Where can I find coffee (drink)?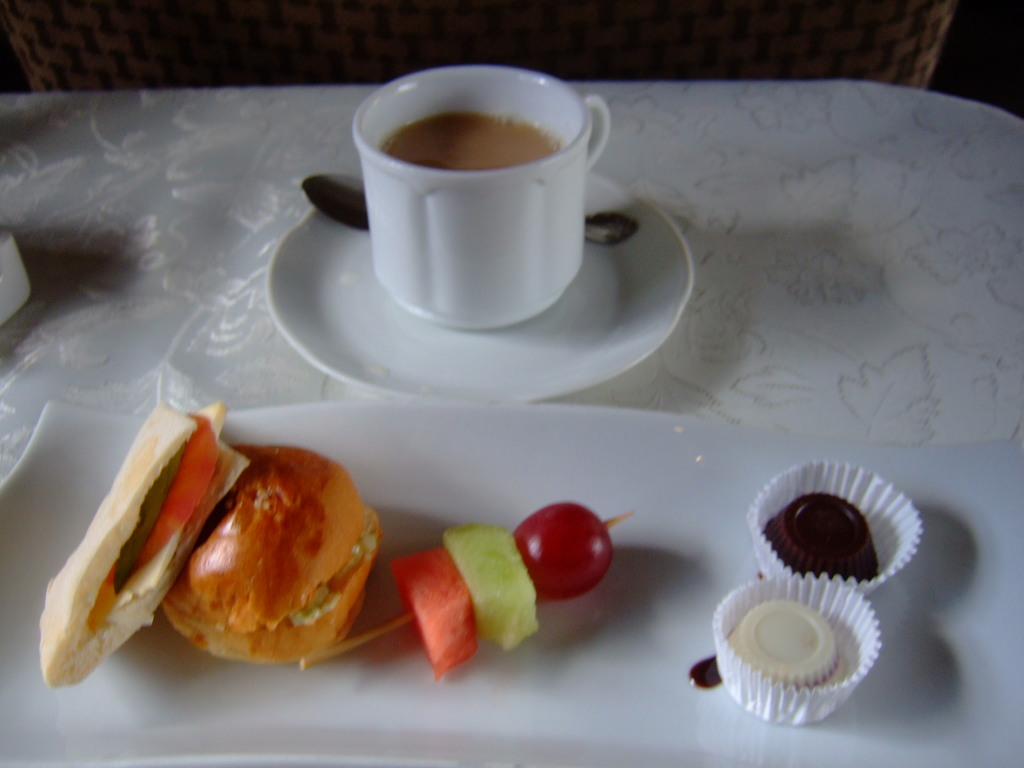
You can find it at (376,109,557,184).
